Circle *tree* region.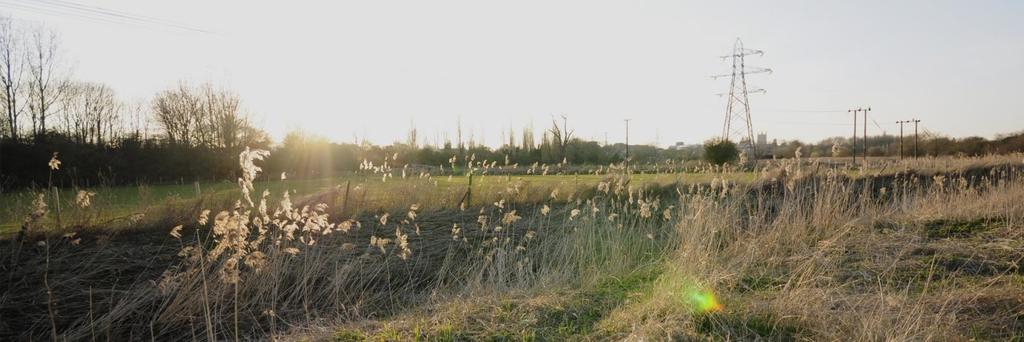
Region: 0,17,90,155.
